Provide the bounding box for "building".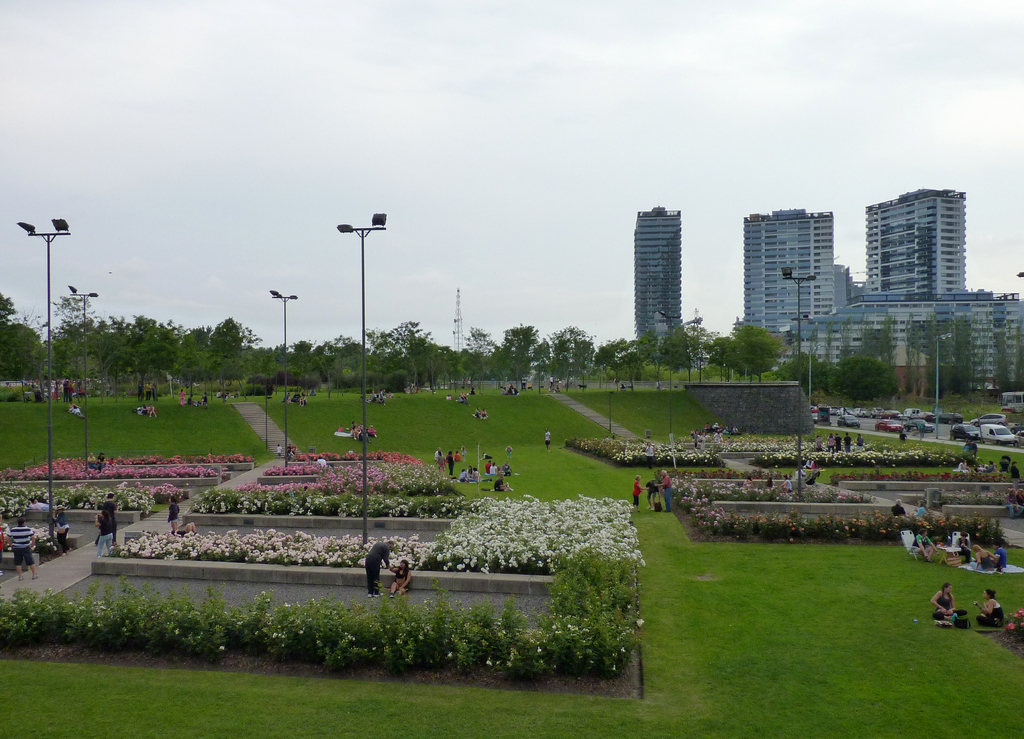
{"left": 747, "top": 209, "right": 832, "bottom": 344}.
